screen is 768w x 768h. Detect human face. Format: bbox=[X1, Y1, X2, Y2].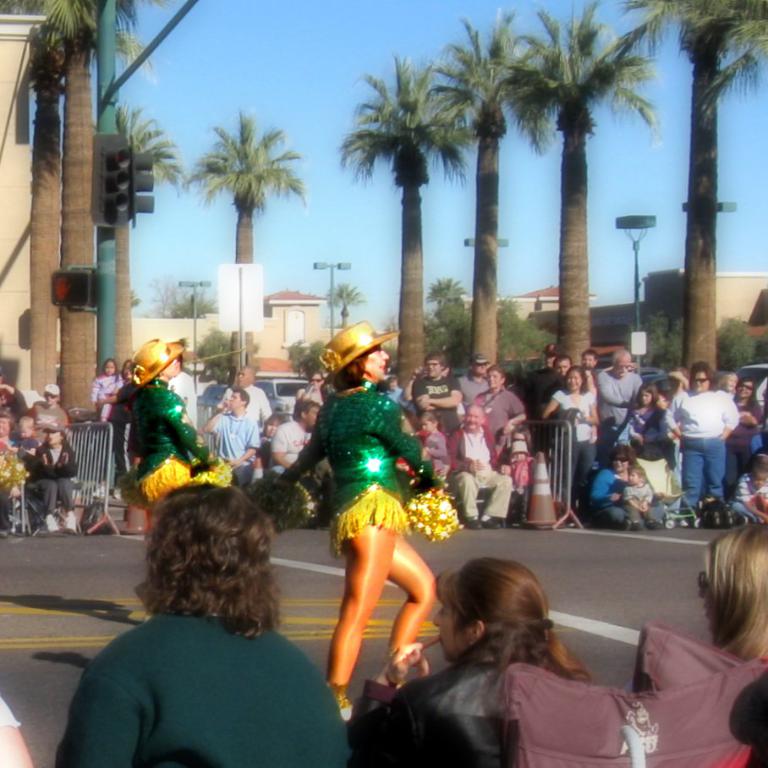
bbox=[311, 374, 321, 383].
